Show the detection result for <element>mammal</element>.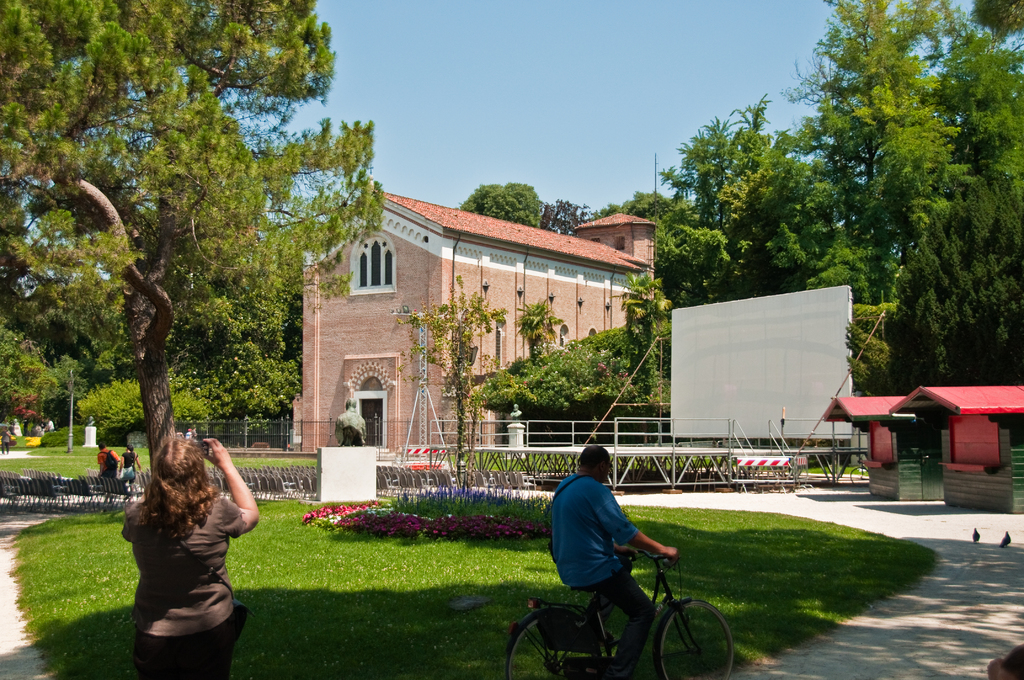
[x1=548, y1=445, x2=678, y2=672].
